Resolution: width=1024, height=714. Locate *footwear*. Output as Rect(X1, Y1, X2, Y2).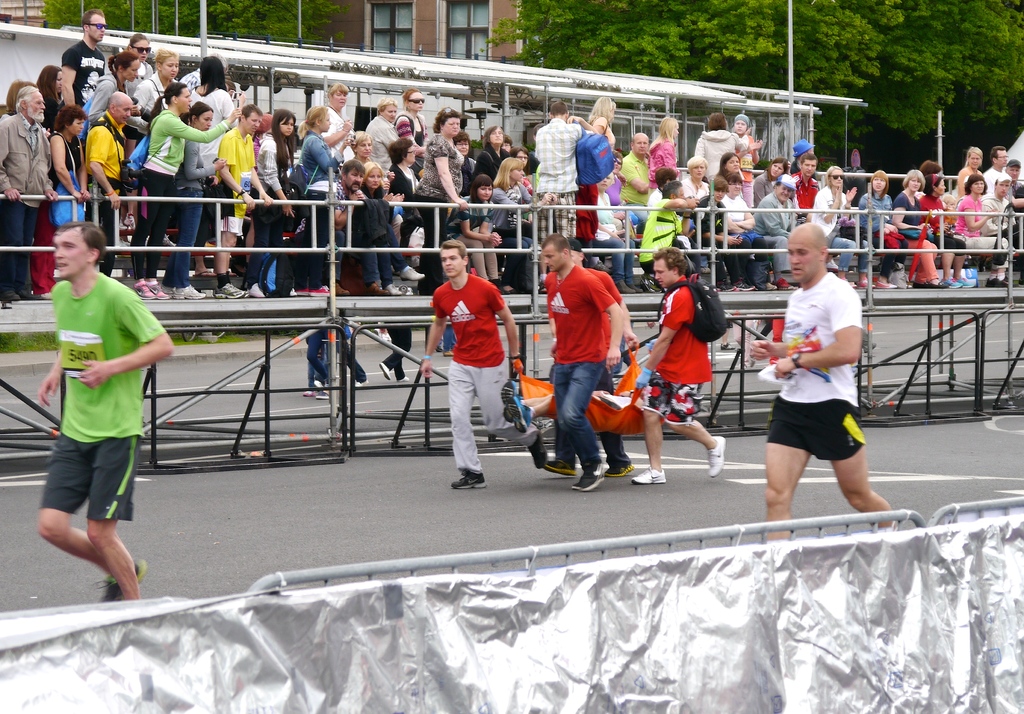
Rect(497, 277, 513, 294).
